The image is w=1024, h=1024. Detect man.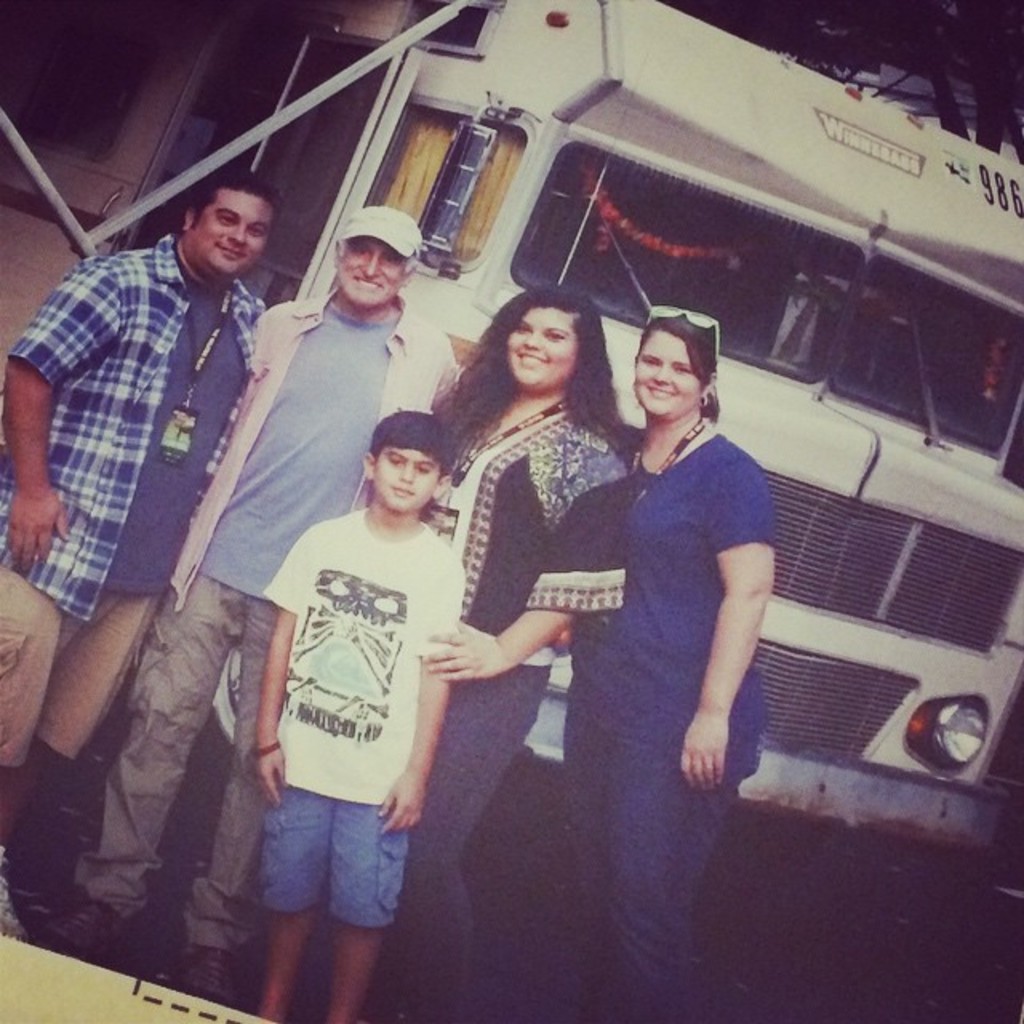
Detection: 50 198 467 987.
